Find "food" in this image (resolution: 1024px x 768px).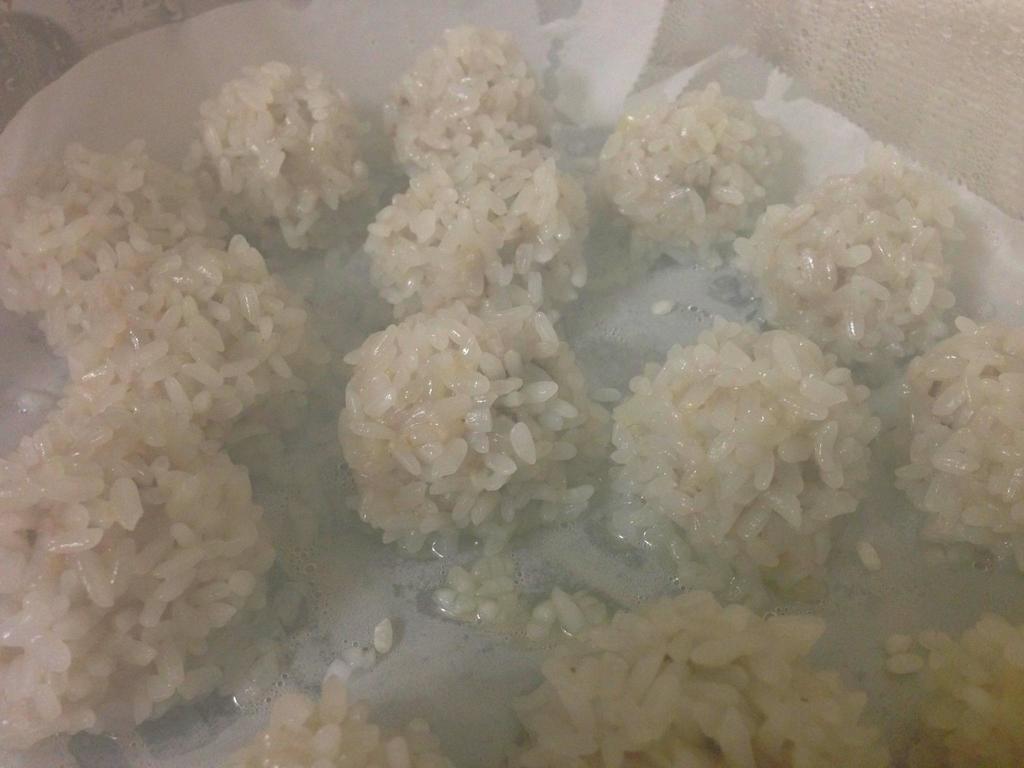
x1=609 y1=333 x2=856 y2=606.
